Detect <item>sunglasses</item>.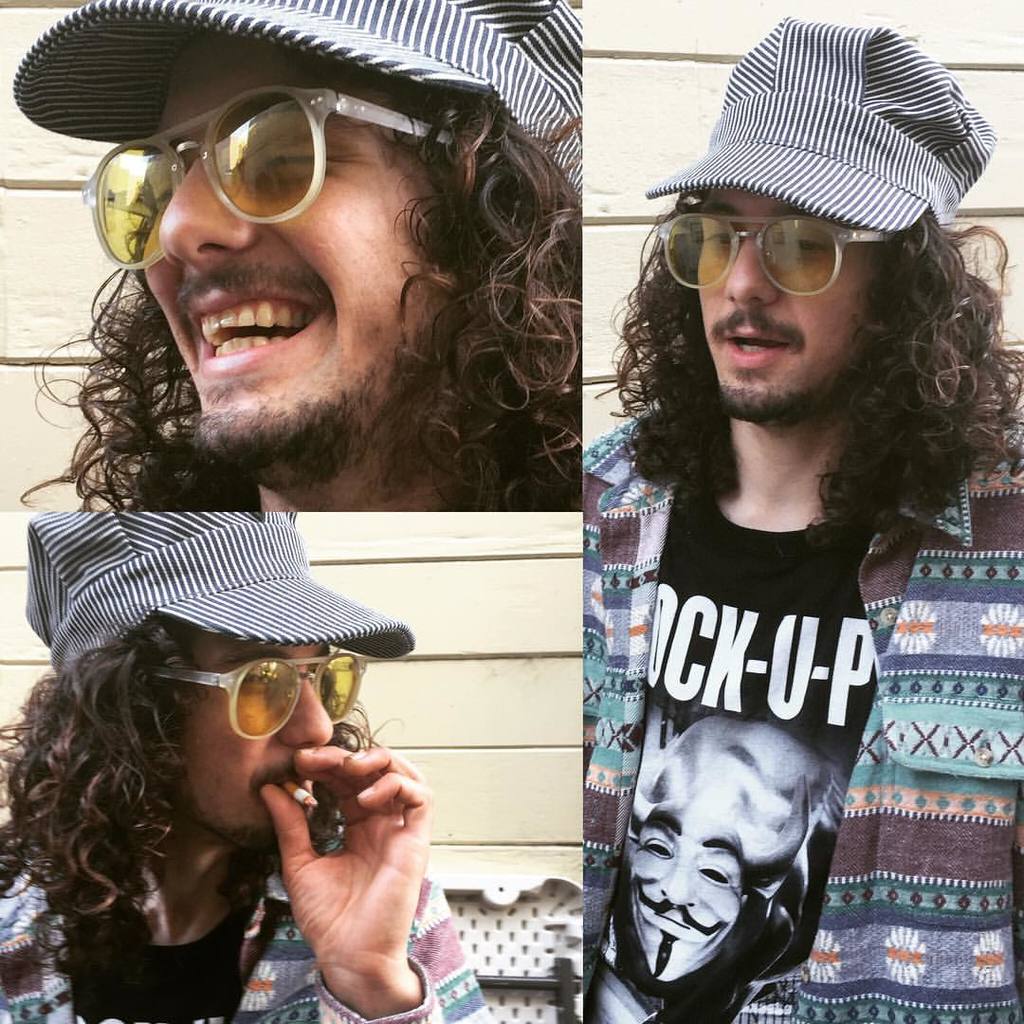
Detected at 78 85 468 275.
